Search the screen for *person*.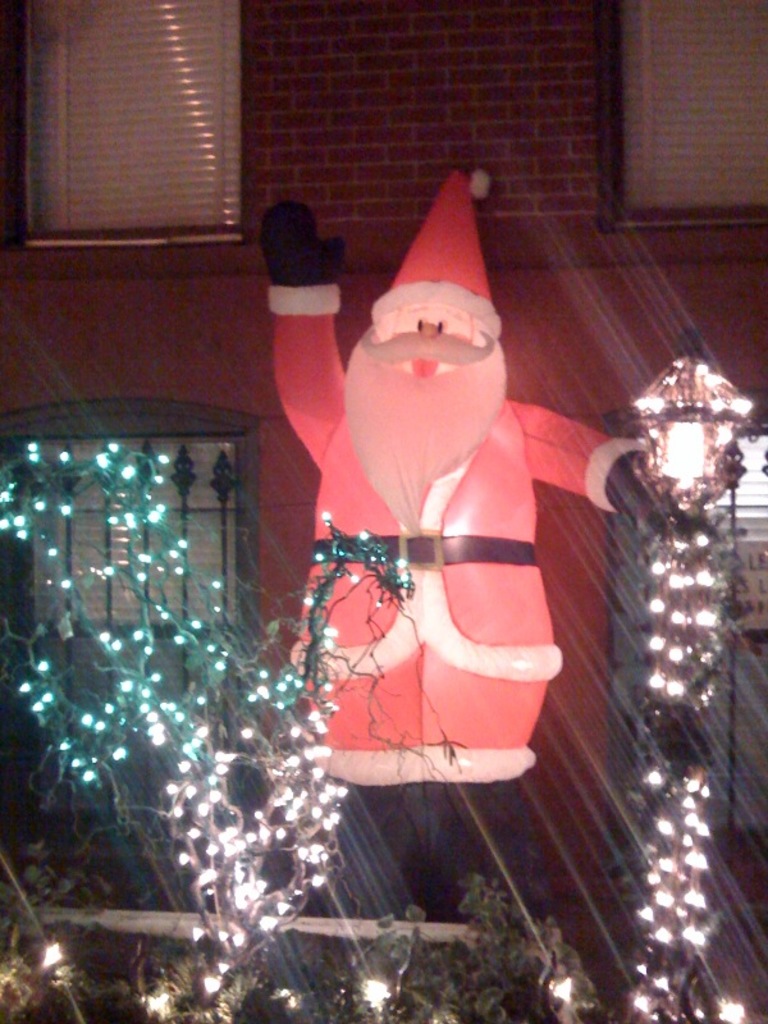
Found at region(260, 164, 669, 923).
